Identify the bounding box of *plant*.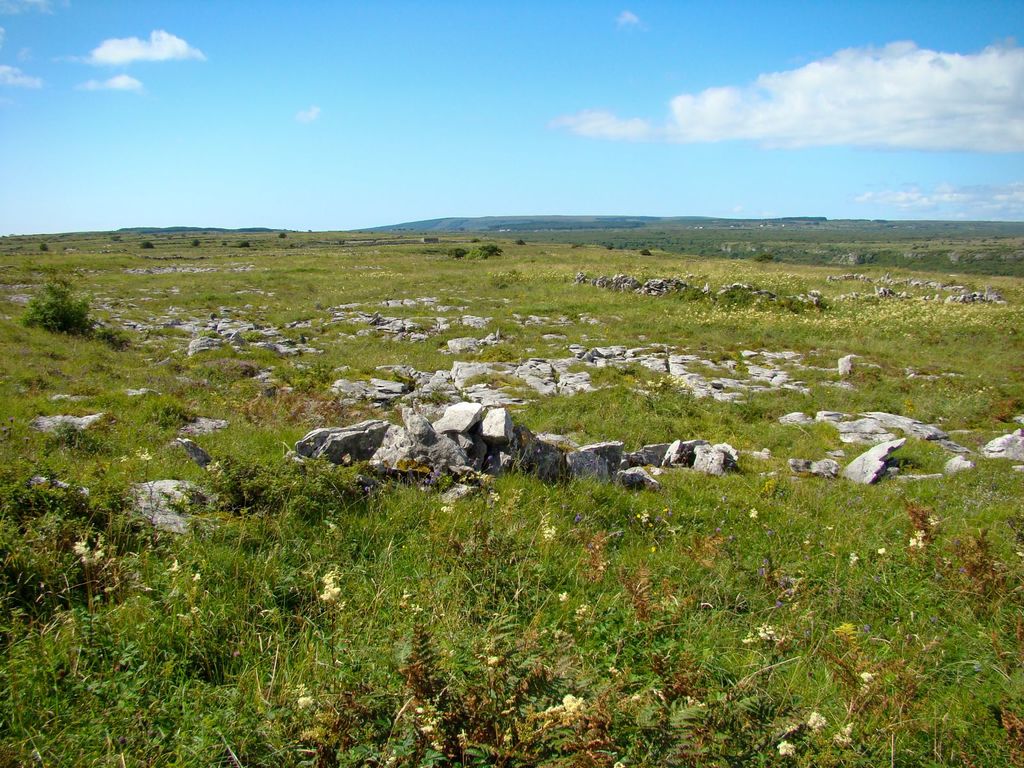
bbox=(19, 268, 100, 351).
